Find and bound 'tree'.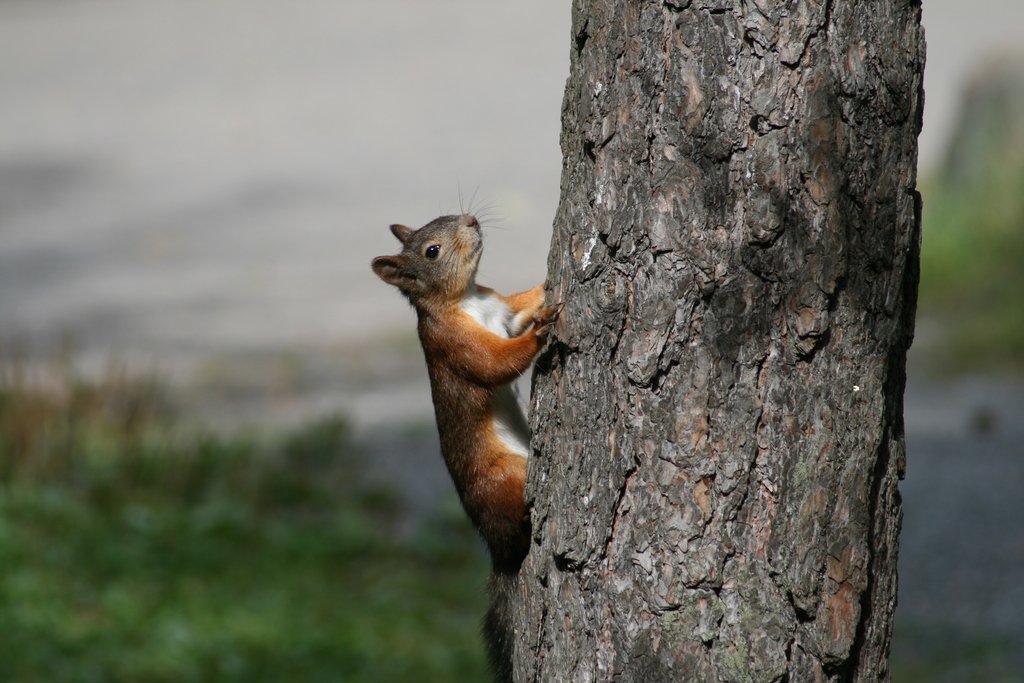
Bound: x1=476 y1=0 x2=927 y2=682.
